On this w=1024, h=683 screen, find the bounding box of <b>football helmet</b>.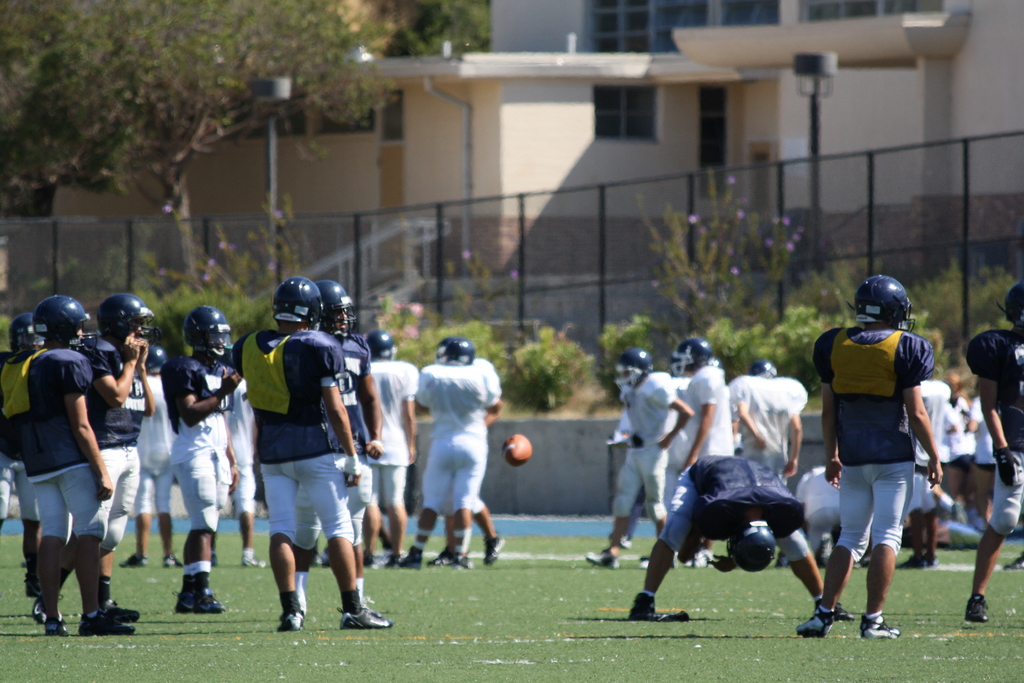
Bounding box: (180, 309, 232, 365).
